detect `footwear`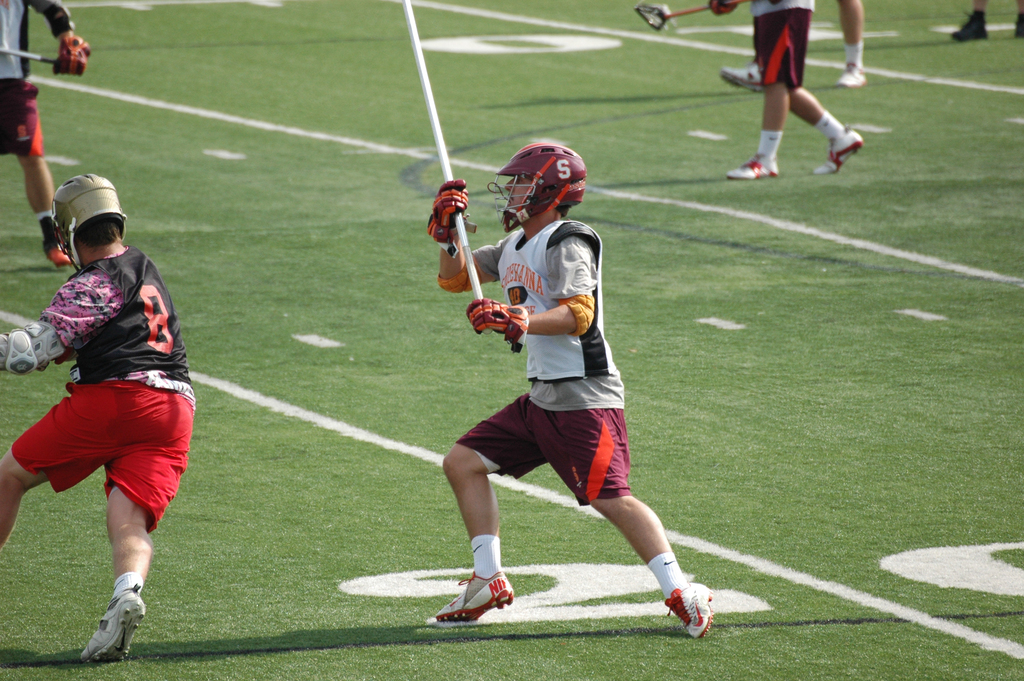
724,152,780,181
